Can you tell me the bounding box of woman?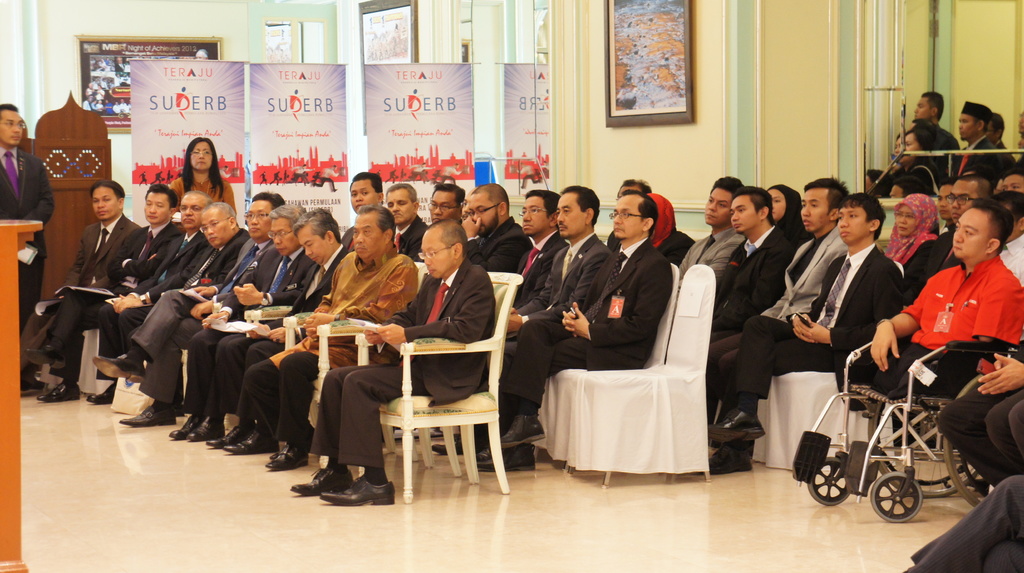
762, 182, 810, 245.
